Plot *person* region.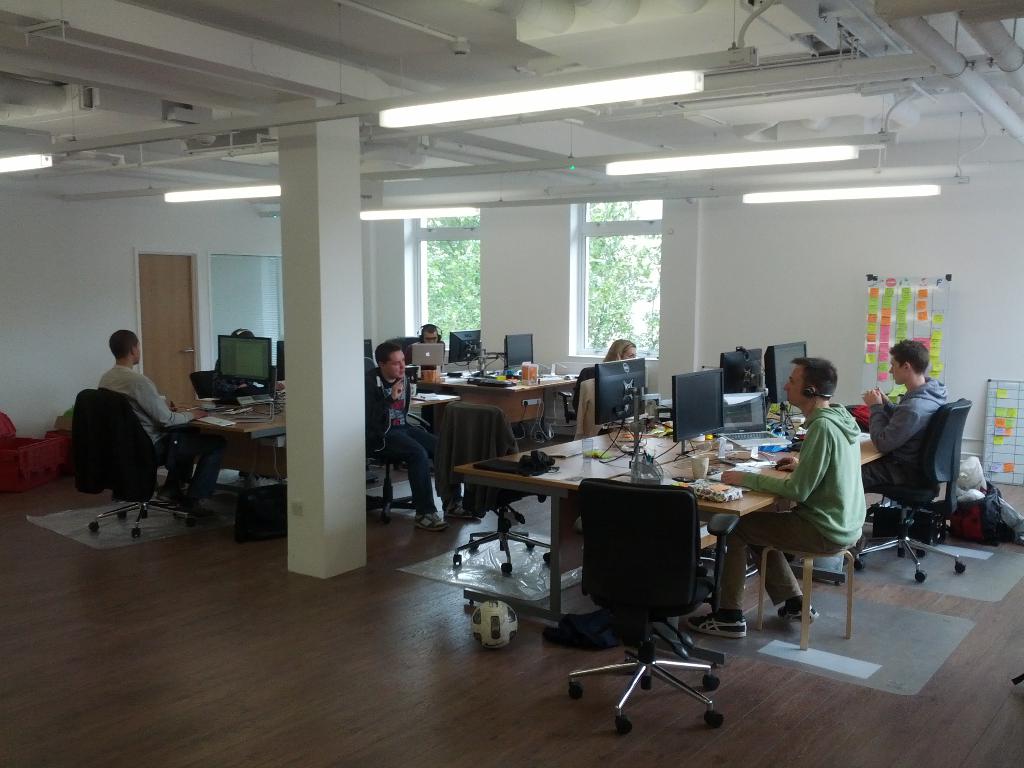
Plotted at select_region(65, 317, 169, 532).
